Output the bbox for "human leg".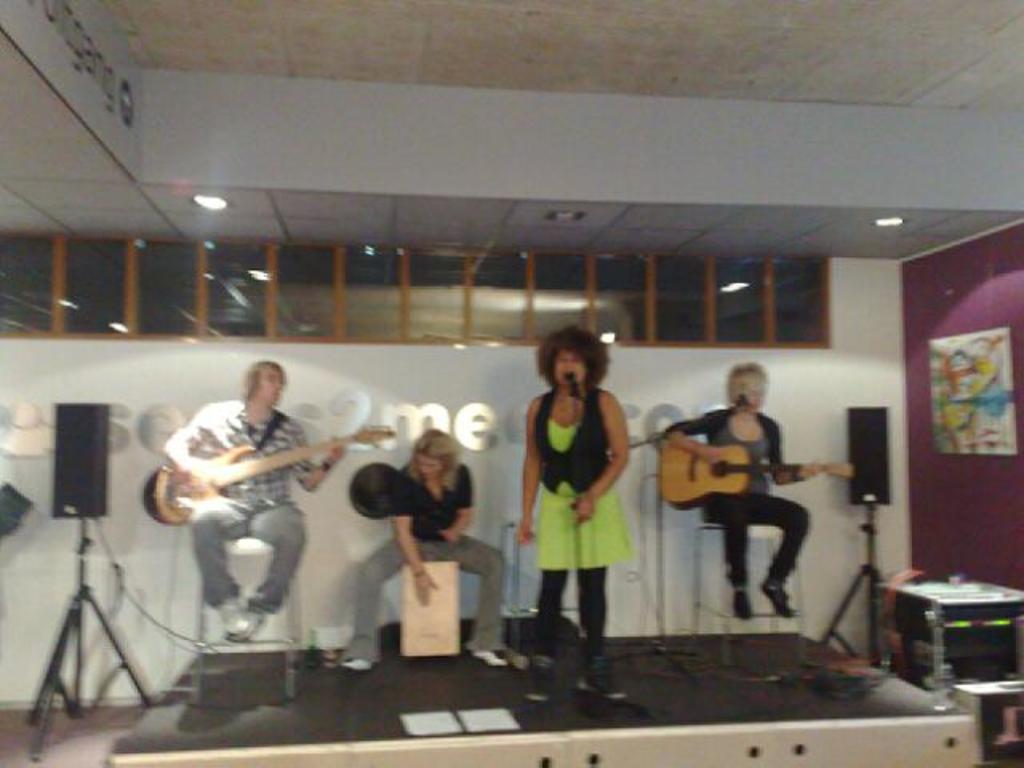
<region>190, 501, 238, 632</region>.
